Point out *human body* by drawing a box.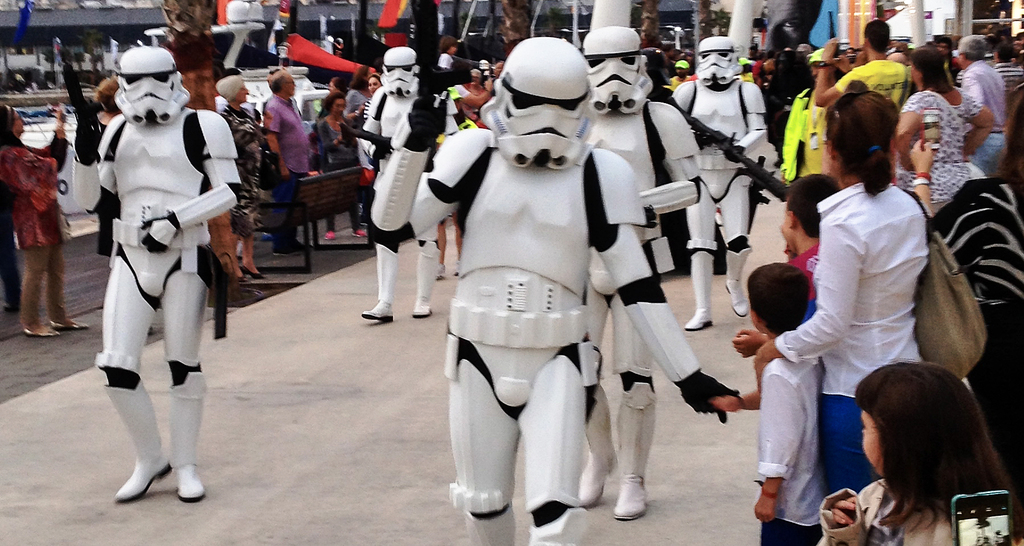
(left=748, top=174, right=929, bottom=495).
